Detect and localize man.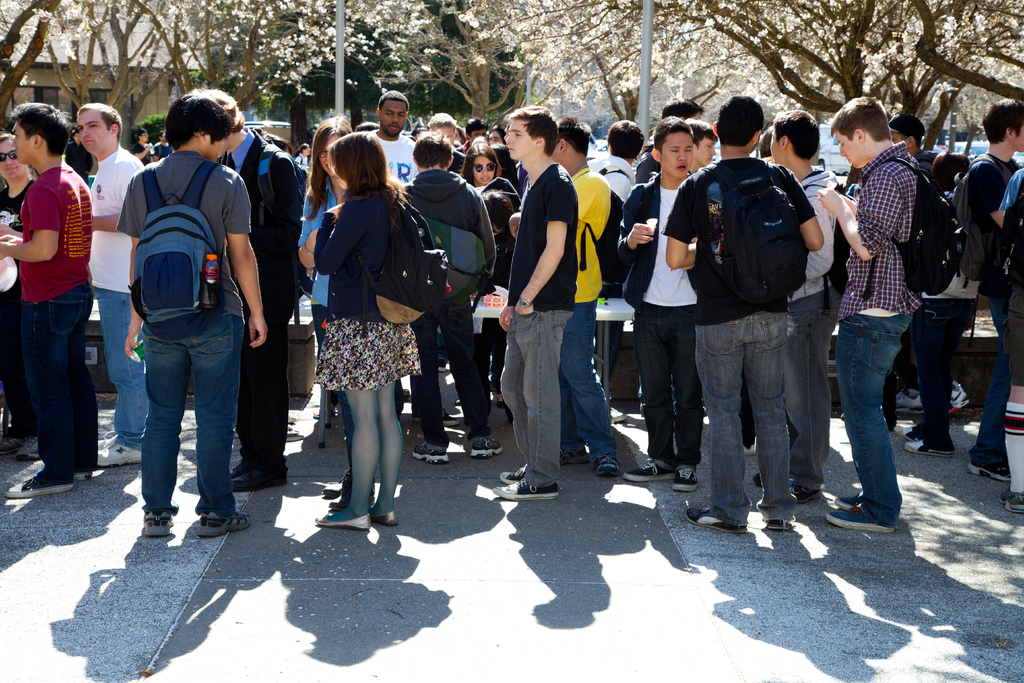
Localized at BBox(661, 94, 820, 533).
